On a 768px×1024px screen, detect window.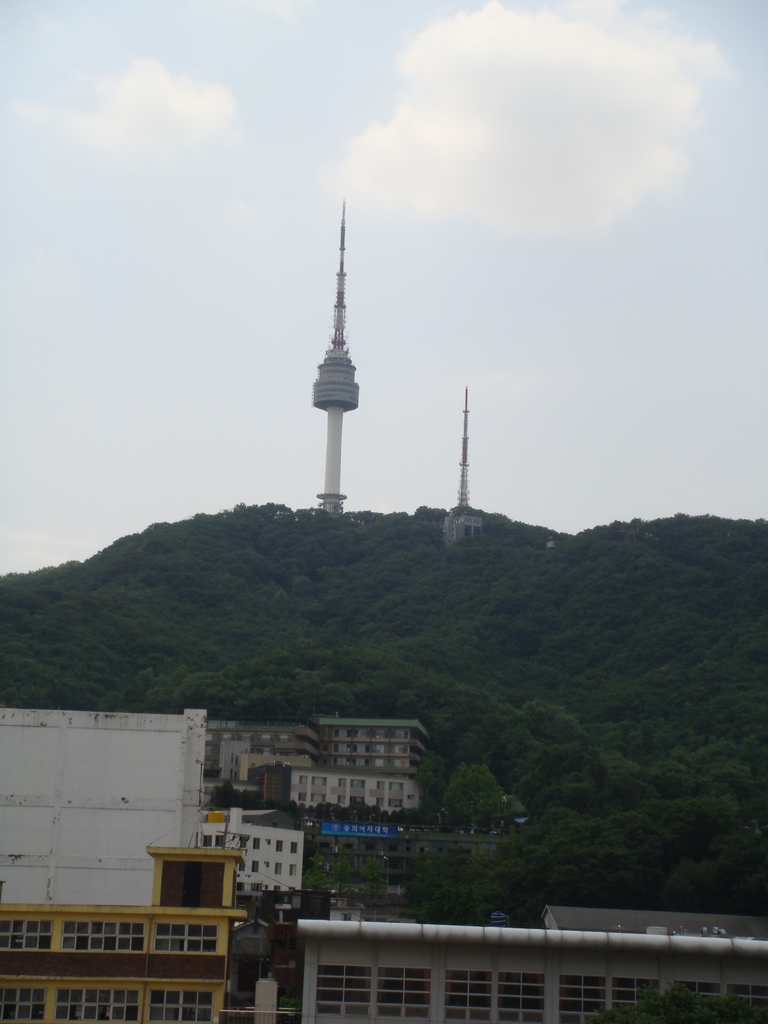
Rect(142, 989, 212, 1023).
